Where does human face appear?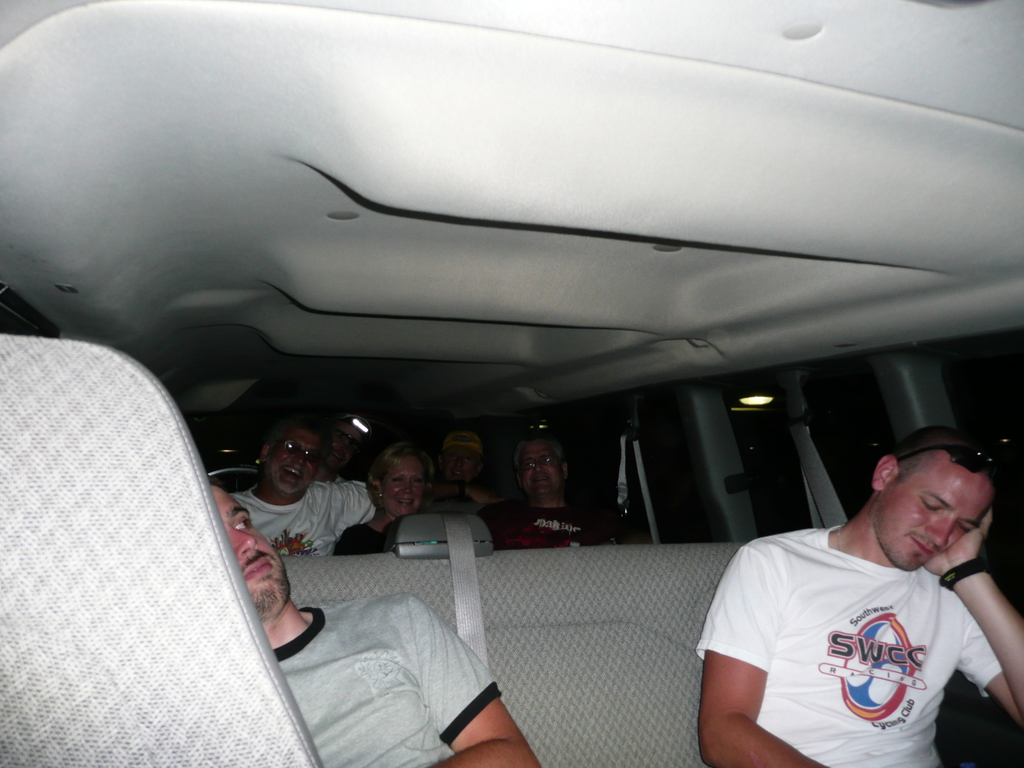
Appears at (263,430,326,497).
